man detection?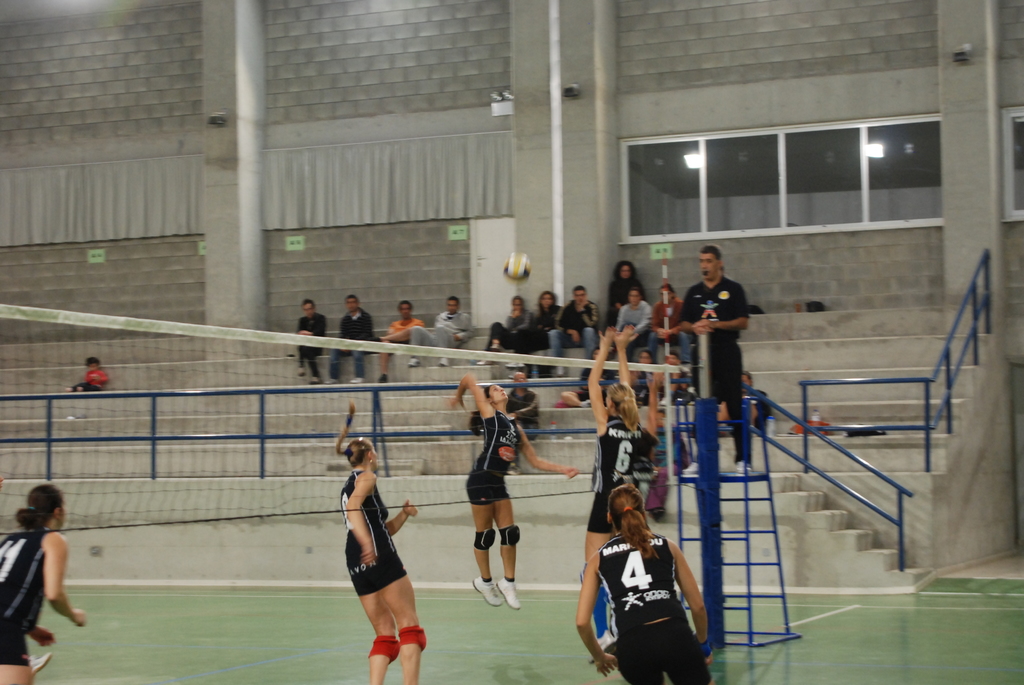
l=547, t=284, r=599, b=375
